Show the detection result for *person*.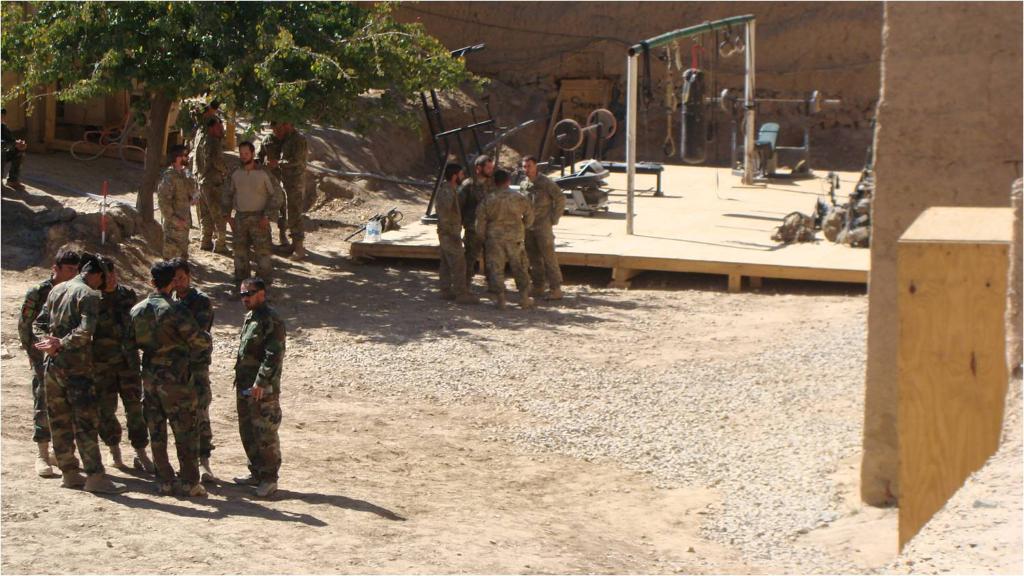
detection(264, 116, 308, 262).
